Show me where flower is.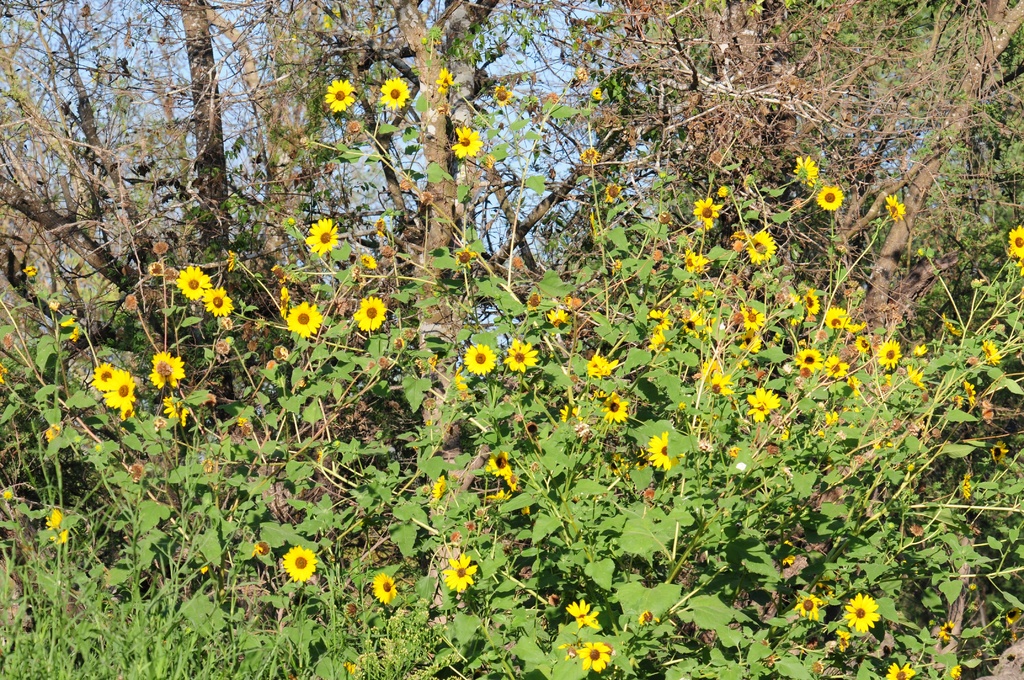
flower is at BBox(175, 265, 211, 299).
